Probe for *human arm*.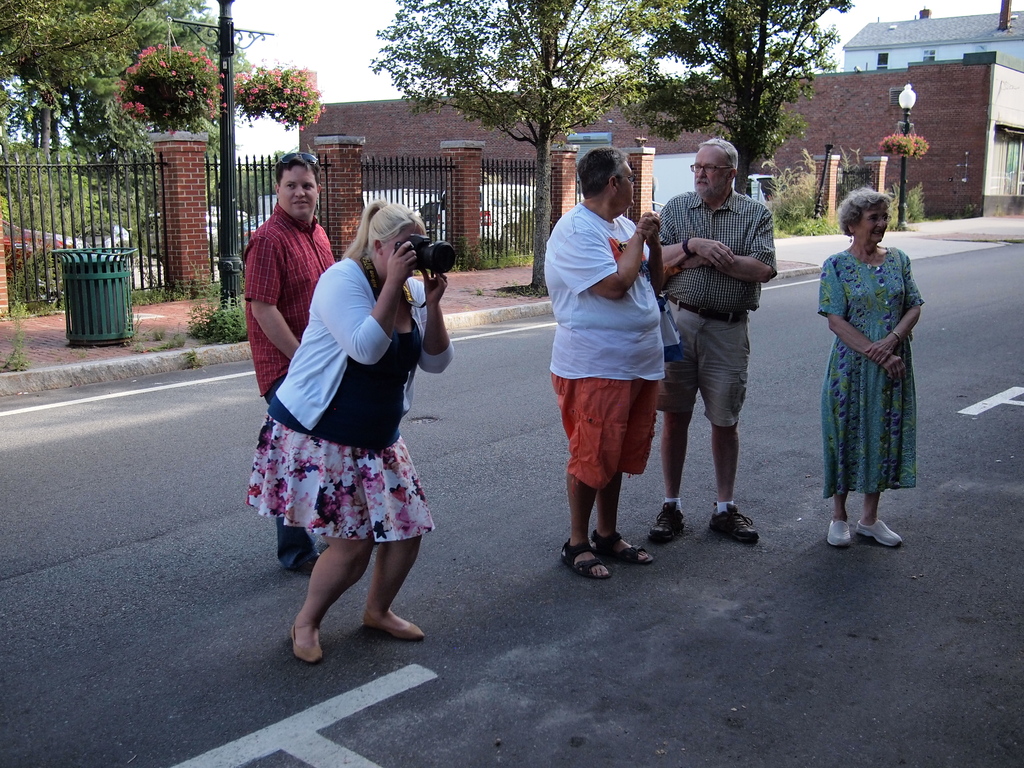
Probe result: {"x1": 821, "y1": 267, "x2": 909, "y2": 380}.
